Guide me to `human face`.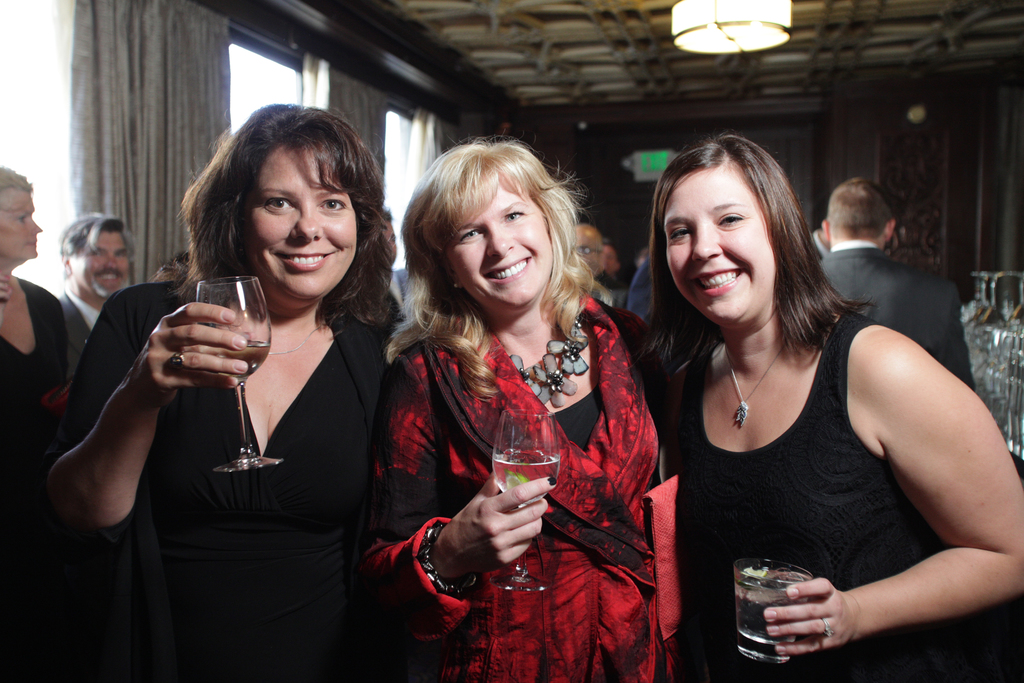
Guidance: [449, 188, 553, 306].
